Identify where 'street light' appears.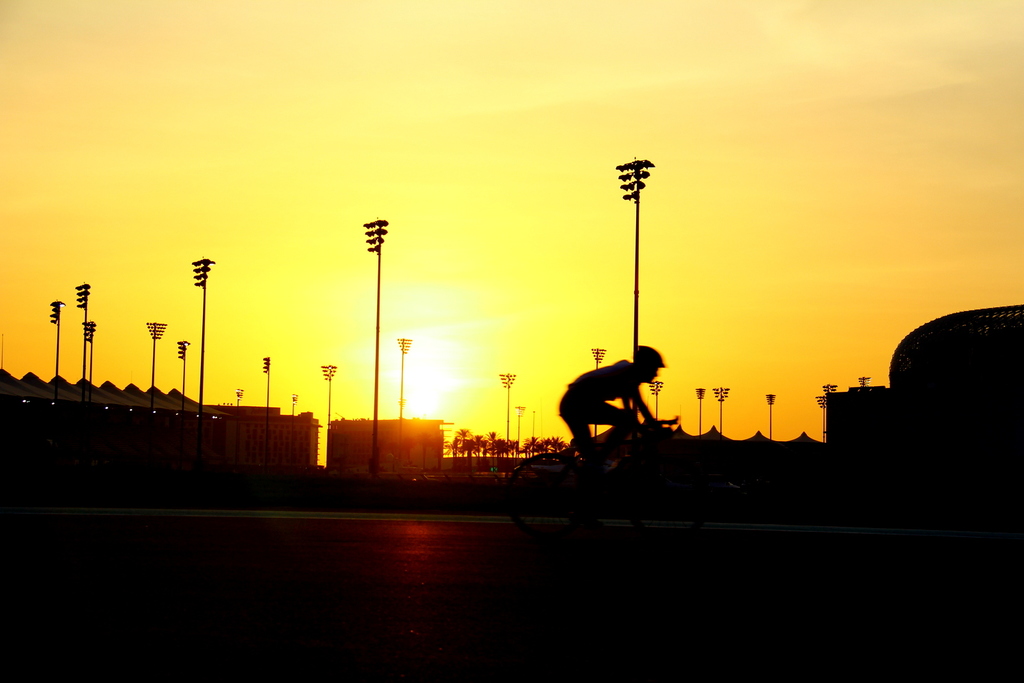
Appears at 823 383 843 397.
